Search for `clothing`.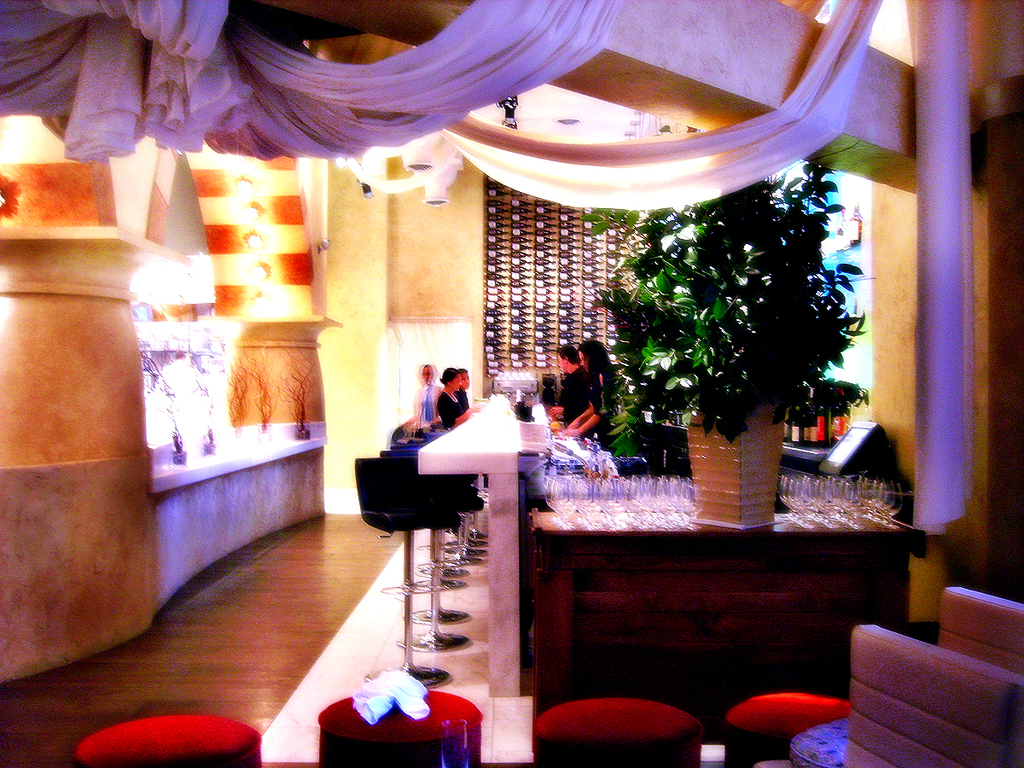
Found at [407, 382, 442, 426].
